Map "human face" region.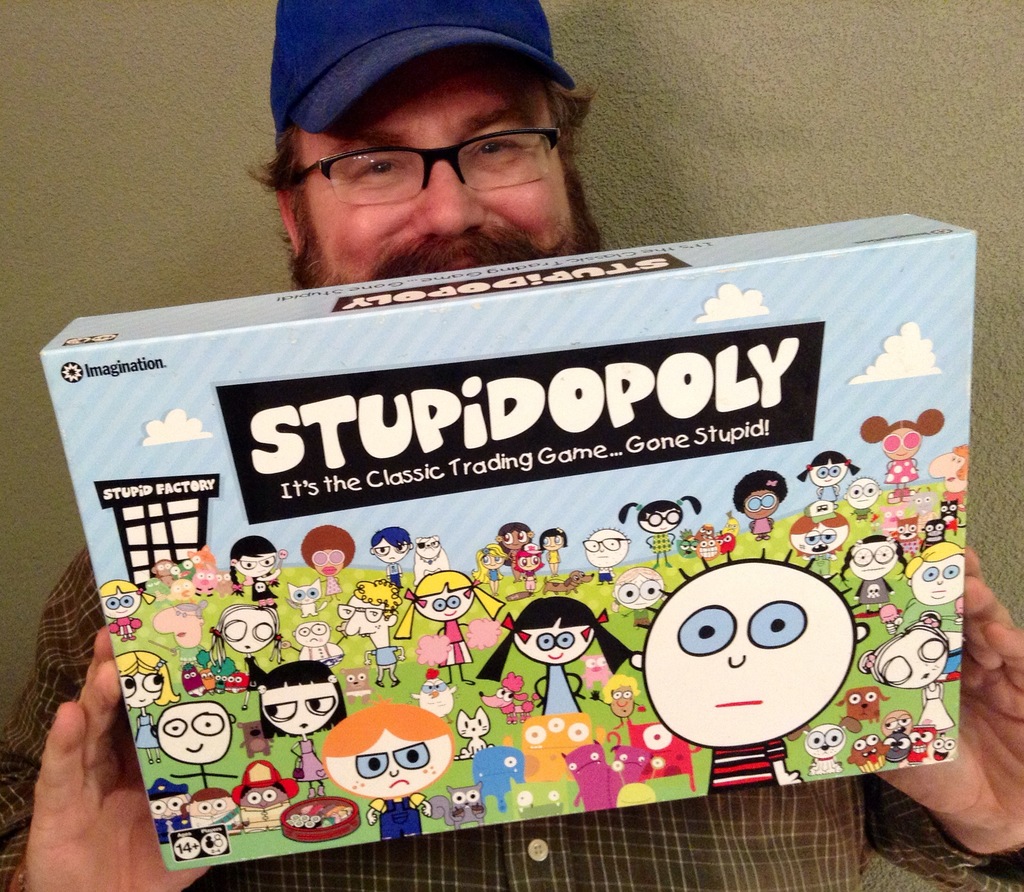
Mapped to box=[329, 736, 452, 796].
